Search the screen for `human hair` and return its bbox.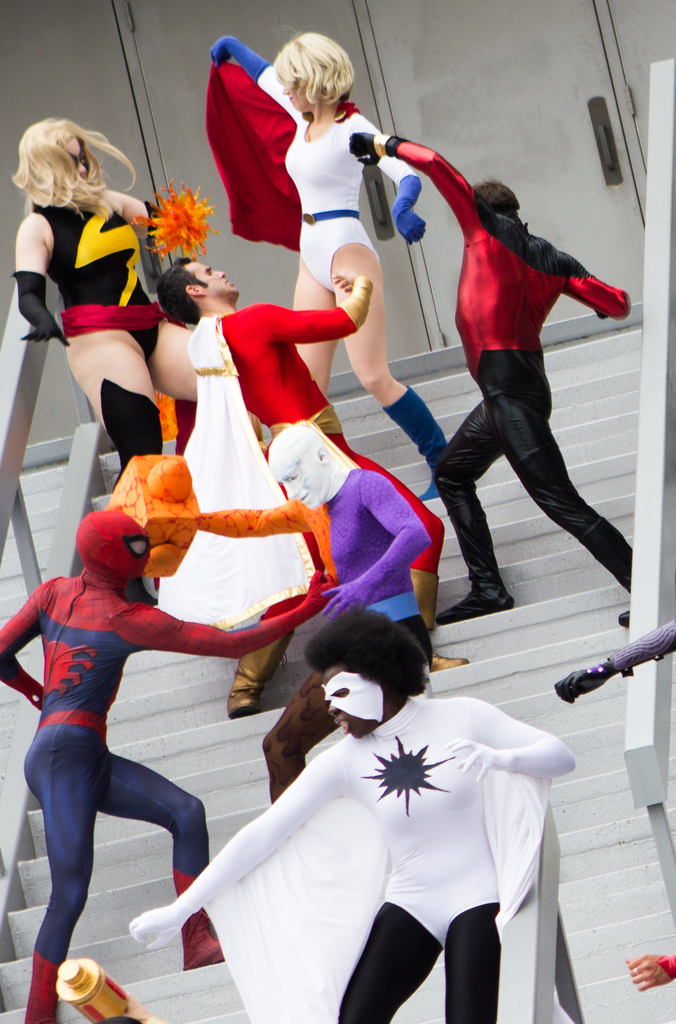
Found: locate(312, 601, 429, 705).
